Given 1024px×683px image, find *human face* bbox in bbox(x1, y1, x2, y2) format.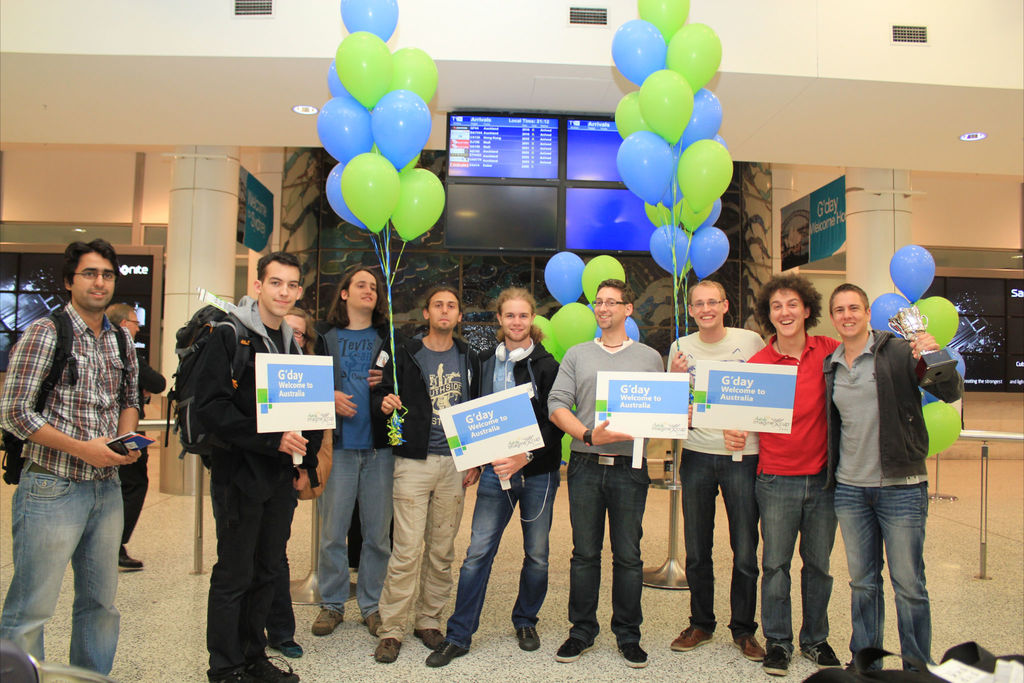
bbox(430, 288, 461, 331).
